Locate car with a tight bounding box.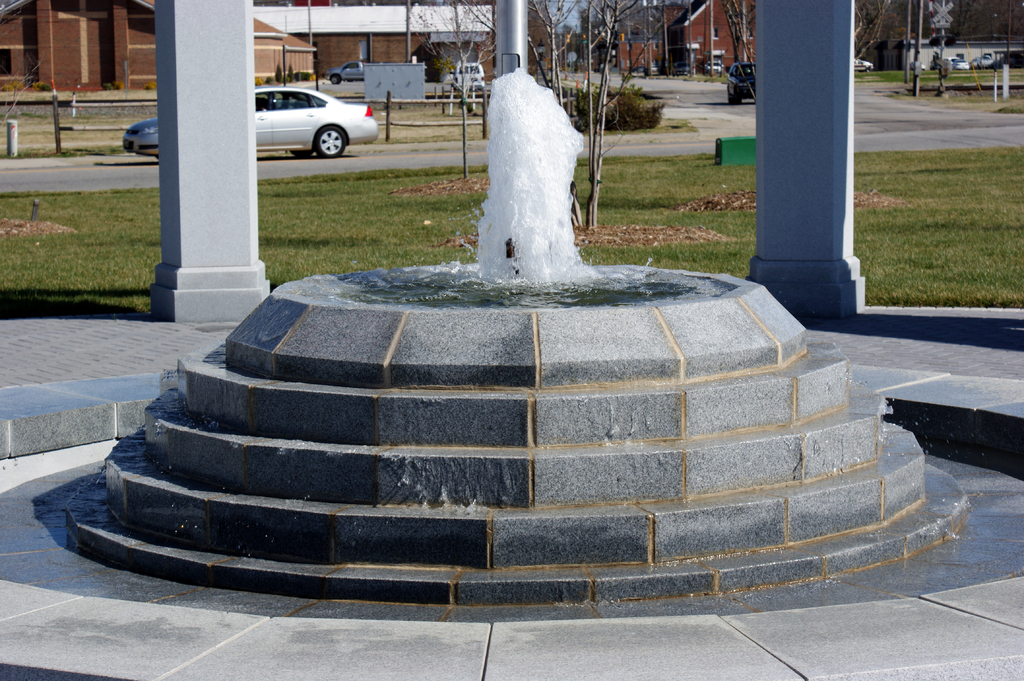
region(648, 64, 659, 73).
